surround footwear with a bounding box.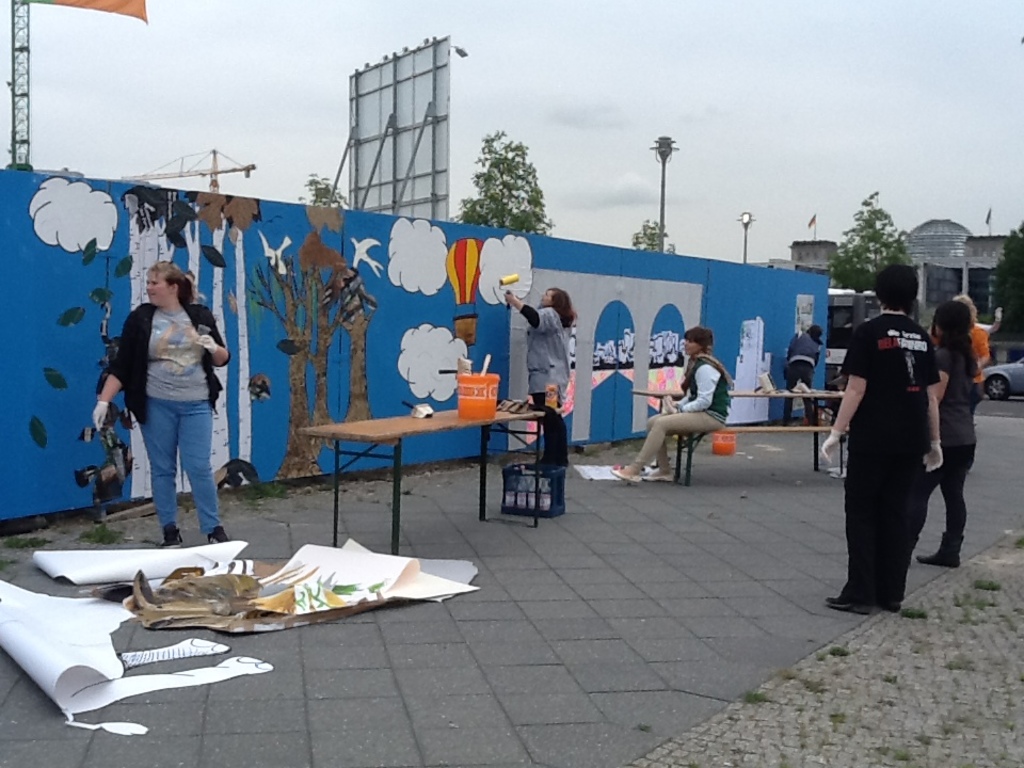
871, 592, 901, 614.
